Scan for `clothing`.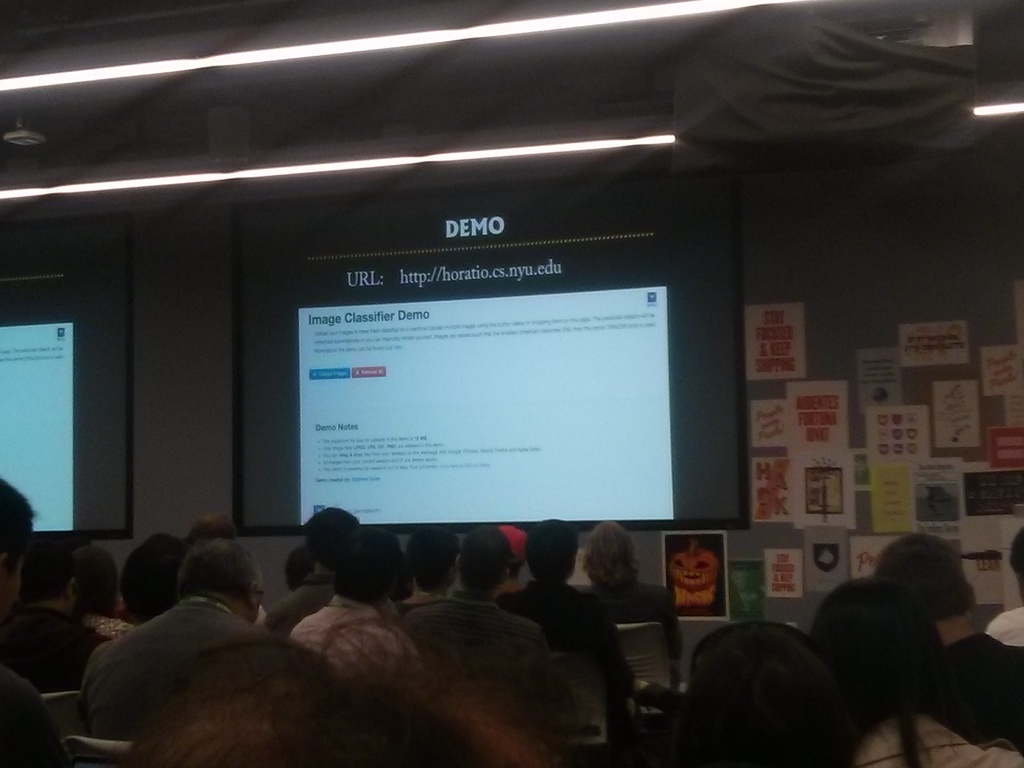
Scan result: 289, 596, 420, 674.
